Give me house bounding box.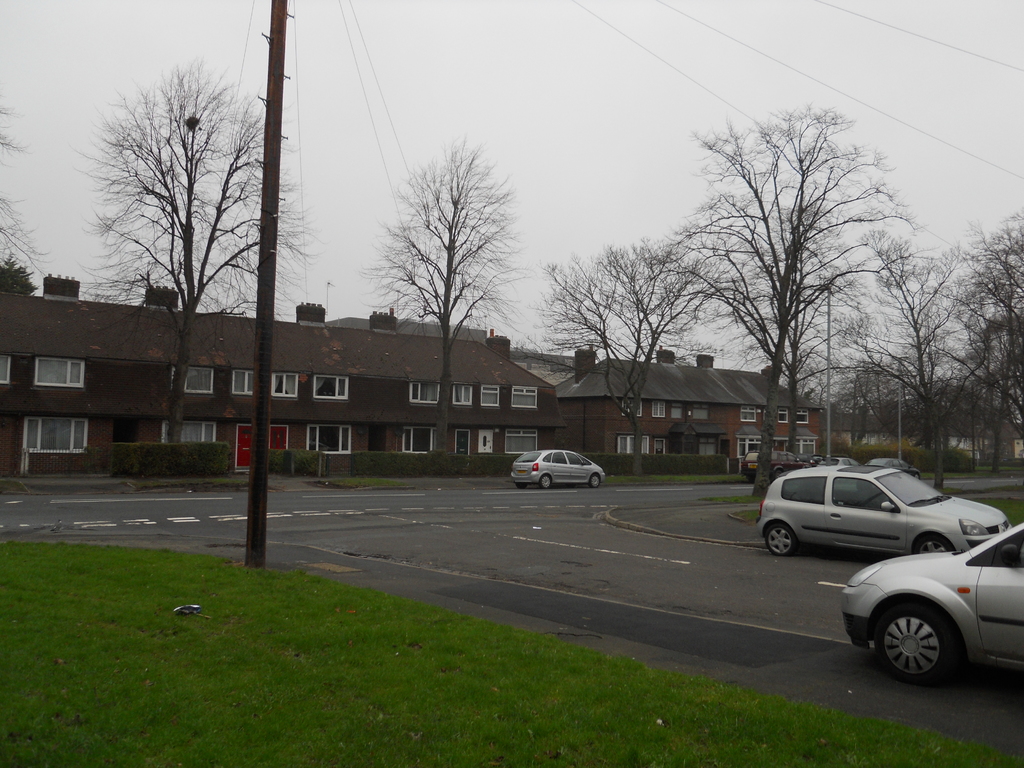
bbox=(0, 273, 559, 478).
